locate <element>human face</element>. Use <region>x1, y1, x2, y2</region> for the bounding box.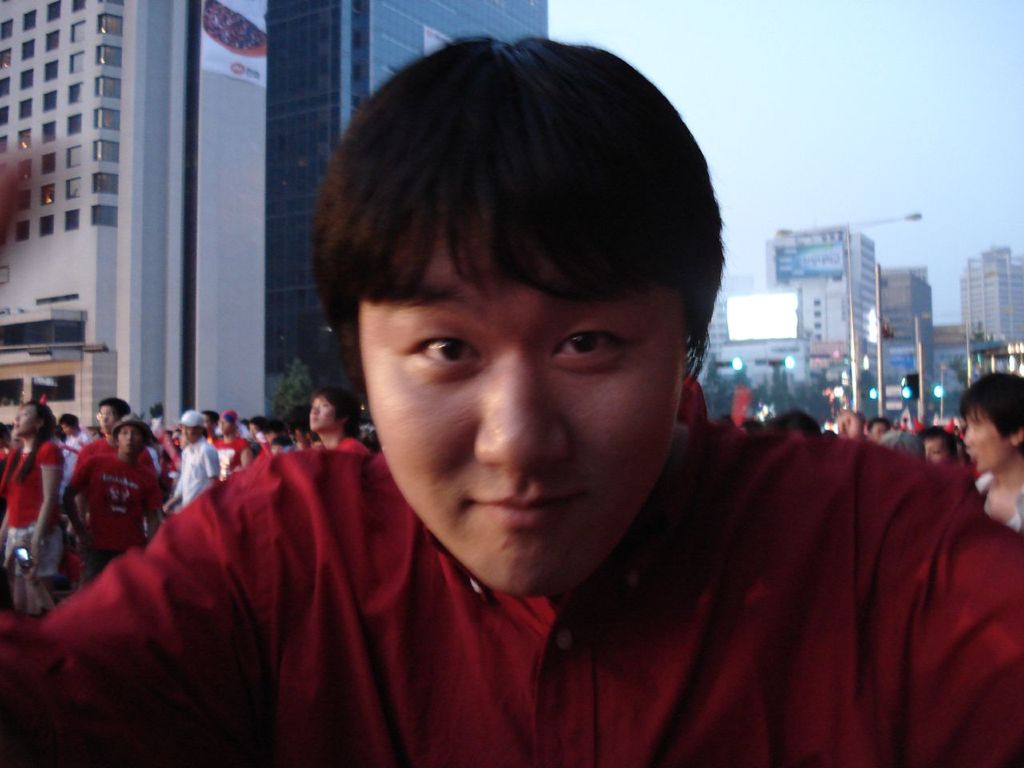
<region>11, 404, 38, 442</region>.
